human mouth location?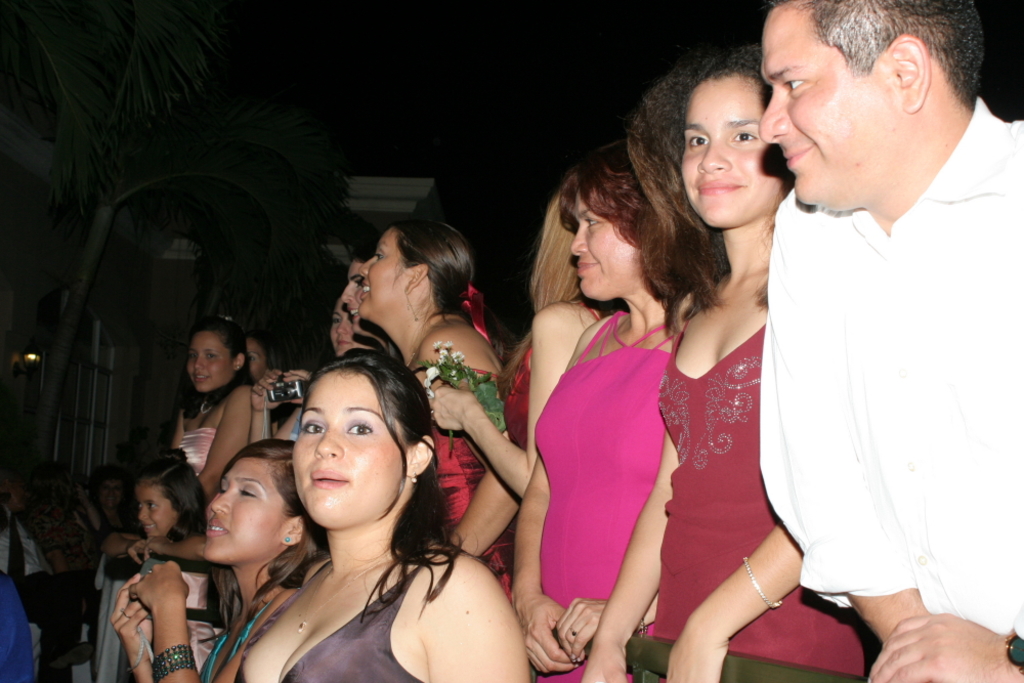
bbox=[196, 376, 211, 378]
